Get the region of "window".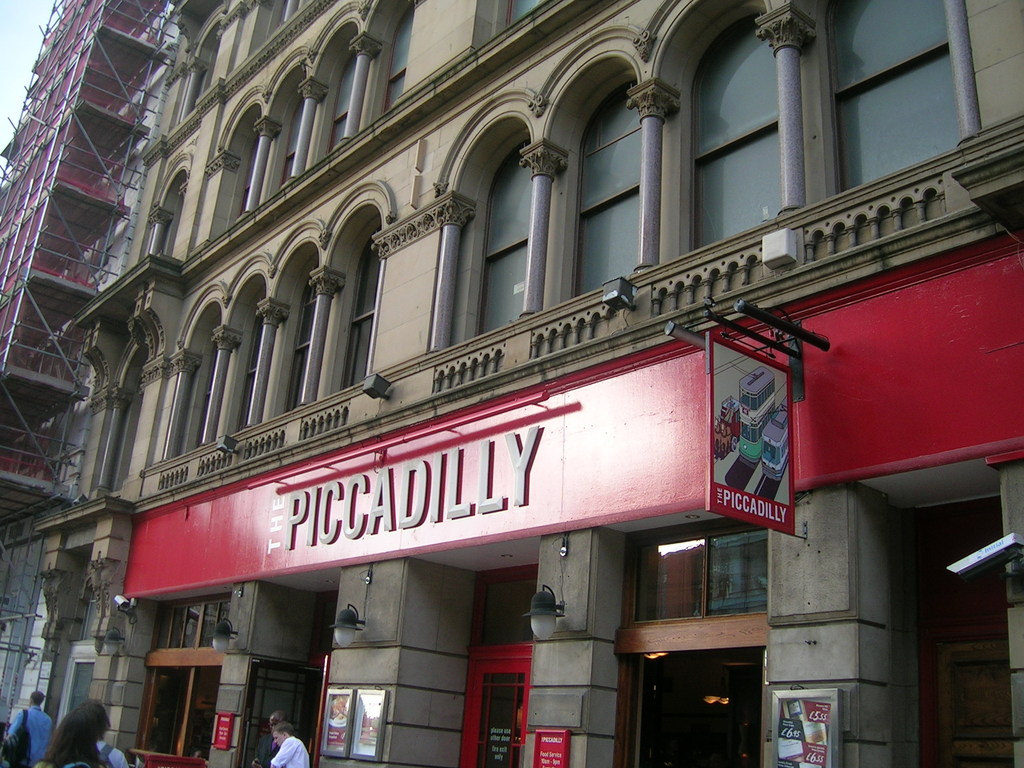
detection(203, 597, 220, 638).
